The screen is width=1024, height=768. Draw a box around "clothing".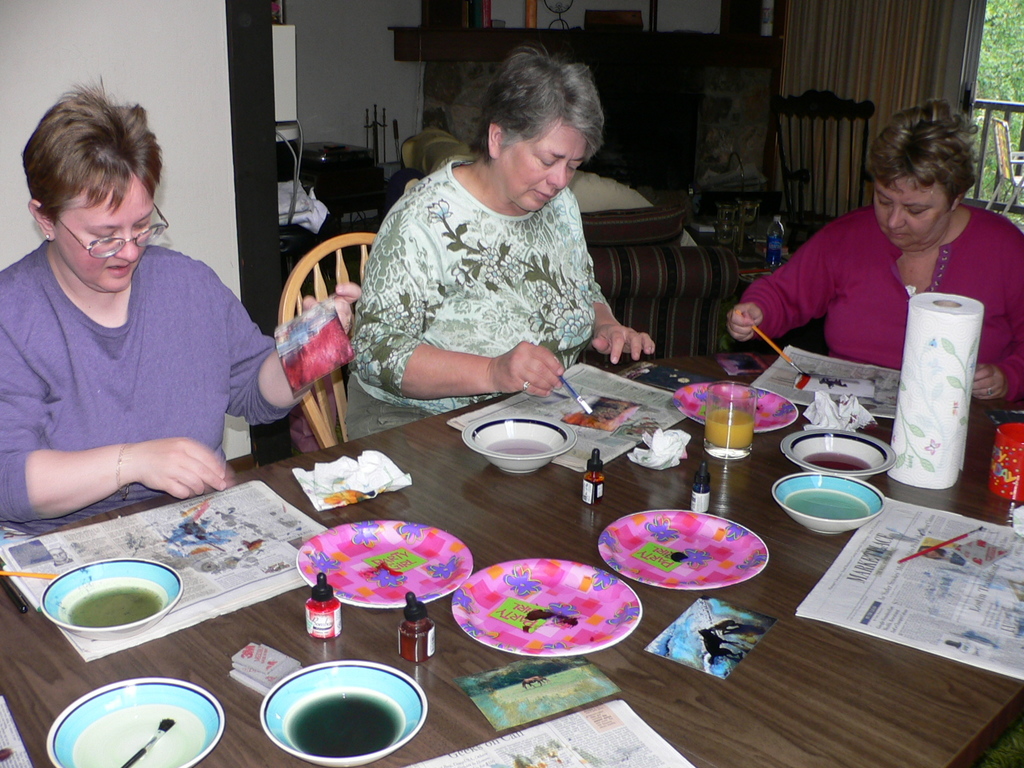
<box>343,162,618,441</box>.
